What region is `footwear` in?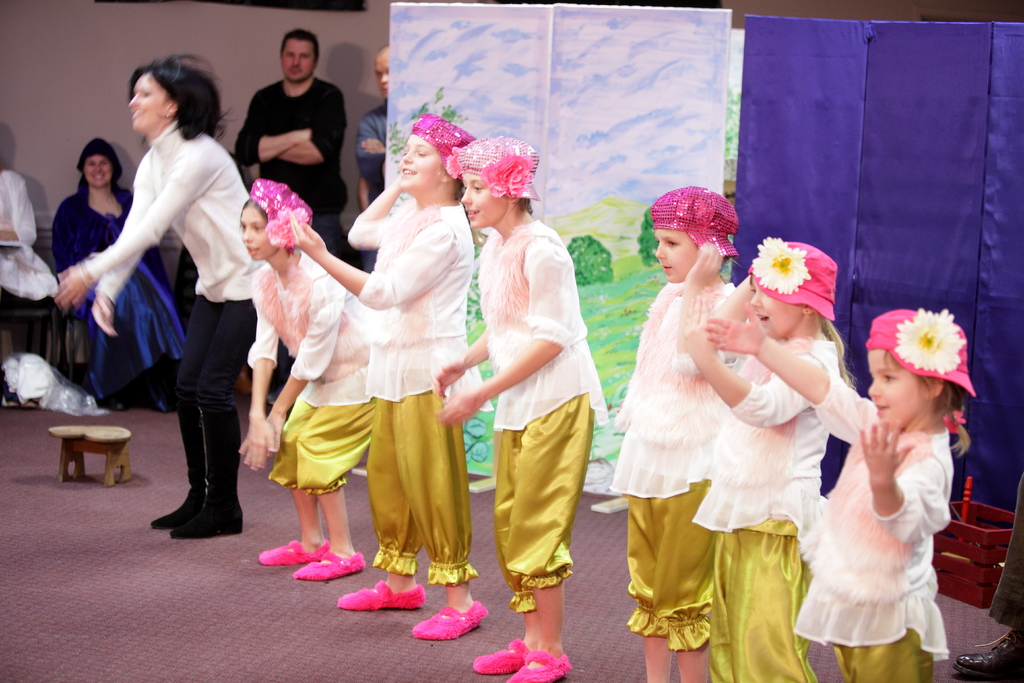
335,577,428,611.
